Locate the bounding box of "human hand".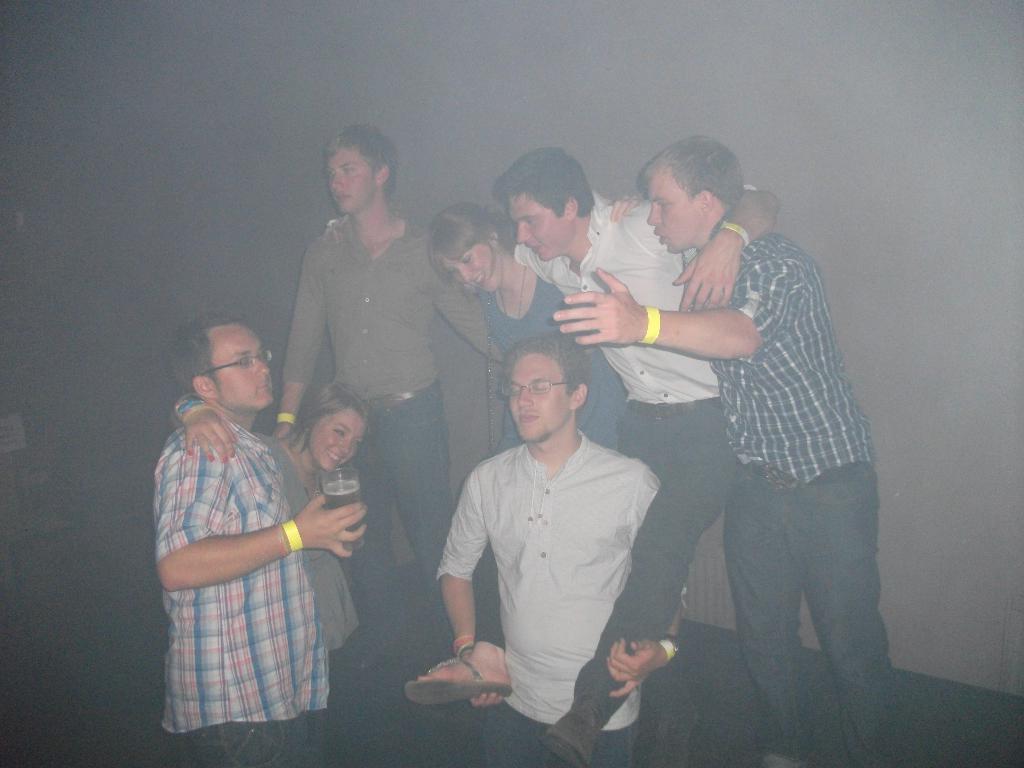
Bounding box: <box>468,650,504,710</box>.
